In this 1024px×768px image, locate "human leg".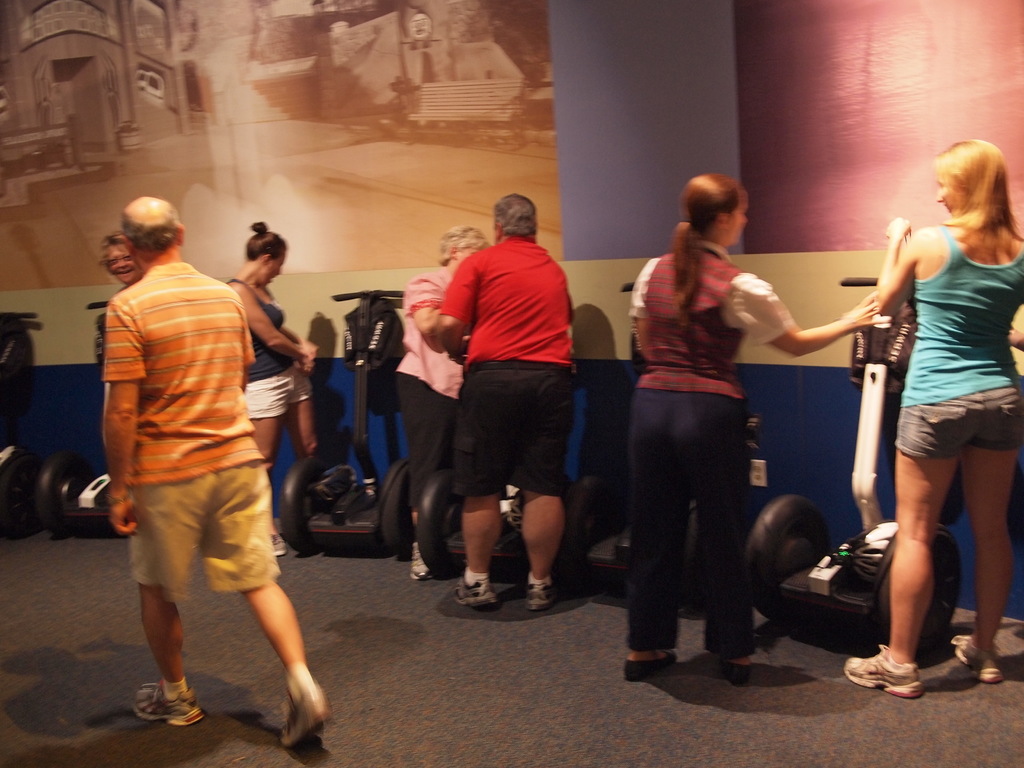
Bounding box: rect(624, 436, 668, 662).
